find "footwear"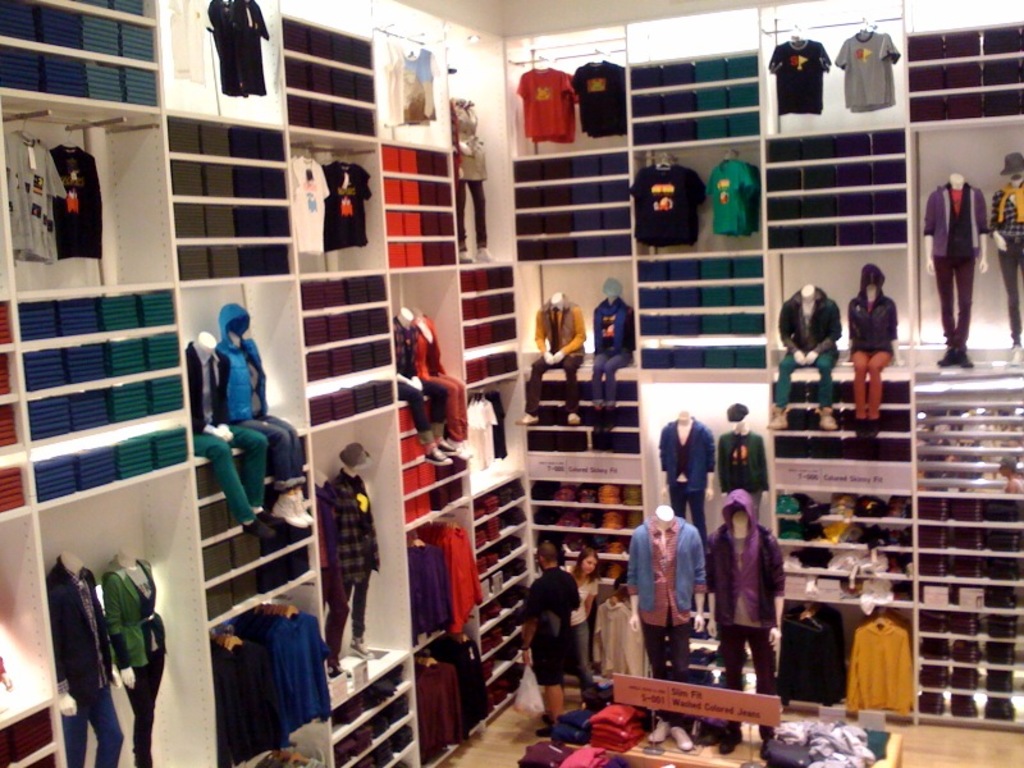
bbox(259, 508, 279, 524)
